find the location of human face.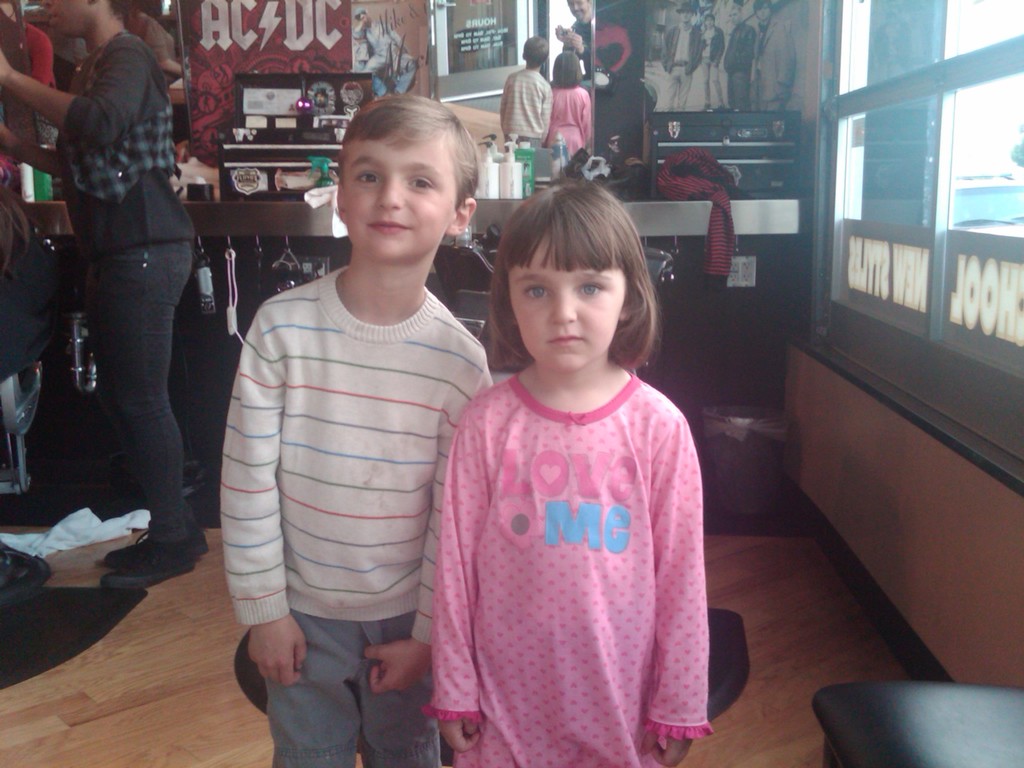
Location: 506:237:628:372.
